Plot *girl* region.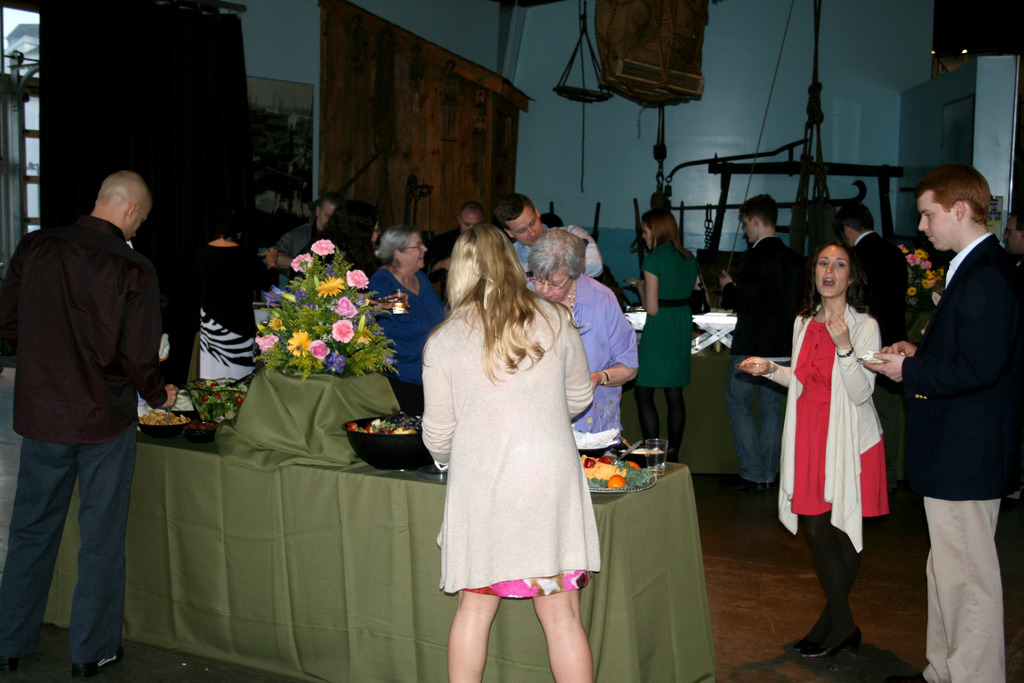
Plotted at bbox=[424, 224, 604, 682].
